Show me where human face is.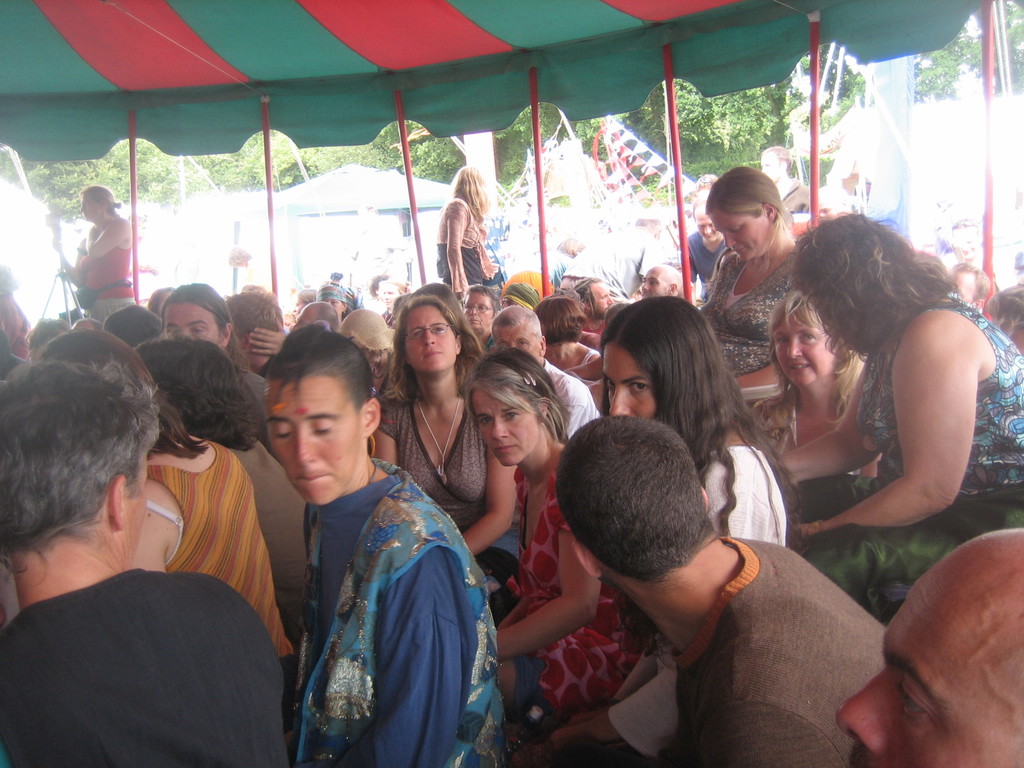
human face is at [710,214,769,264].
